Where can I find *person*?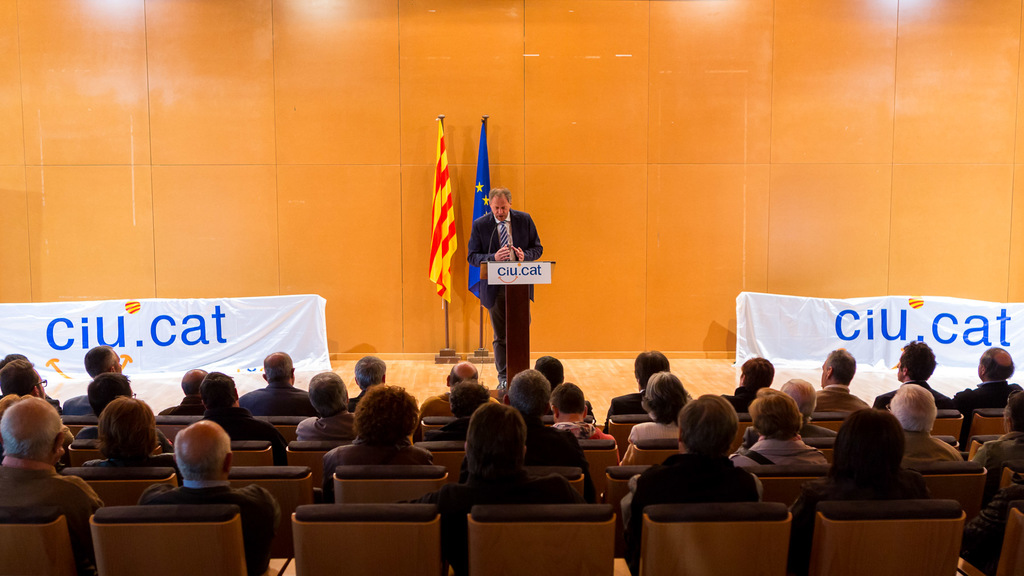
You can find it at [977,390,1023,475].
